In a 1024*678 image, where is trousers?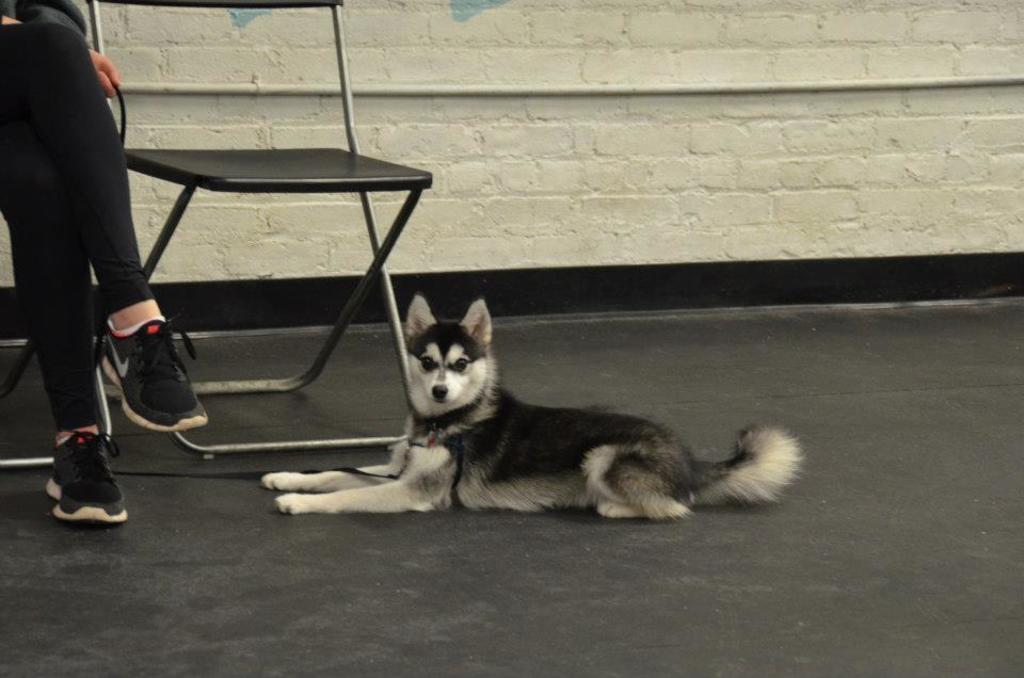
<region>0, 21, 151, 427</region>.
